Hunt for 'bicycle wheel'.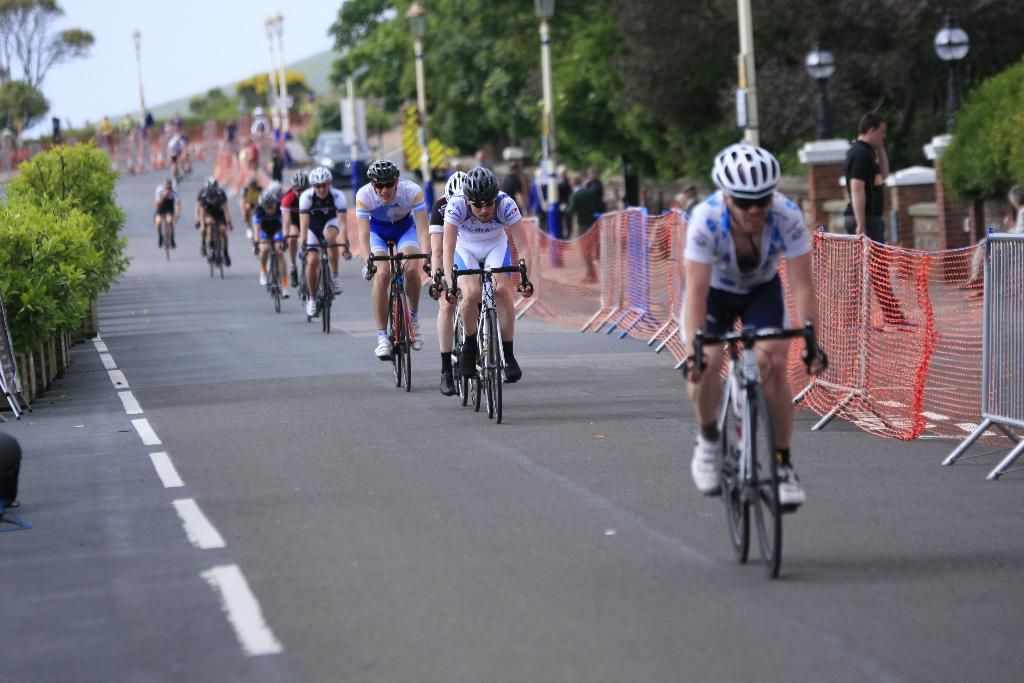
Hunted down at box(164, 224, 170, 262).
